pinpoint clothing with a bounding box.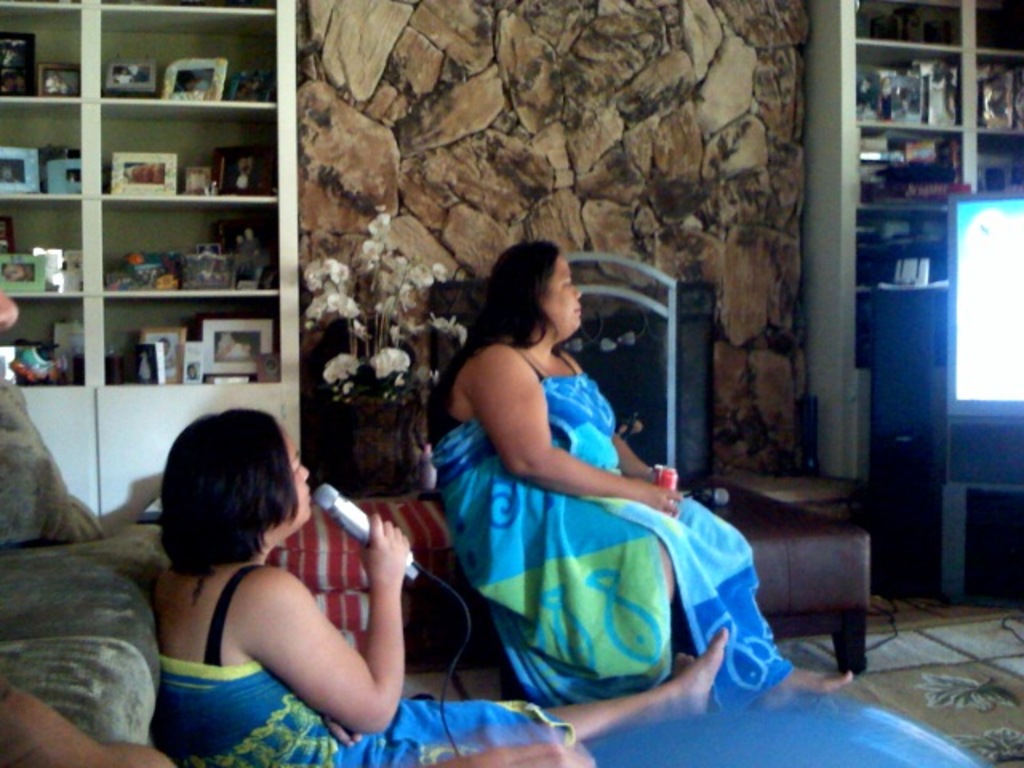
{"x1": 445, "y1": 325, "x2": 760, "y2": 722}.
